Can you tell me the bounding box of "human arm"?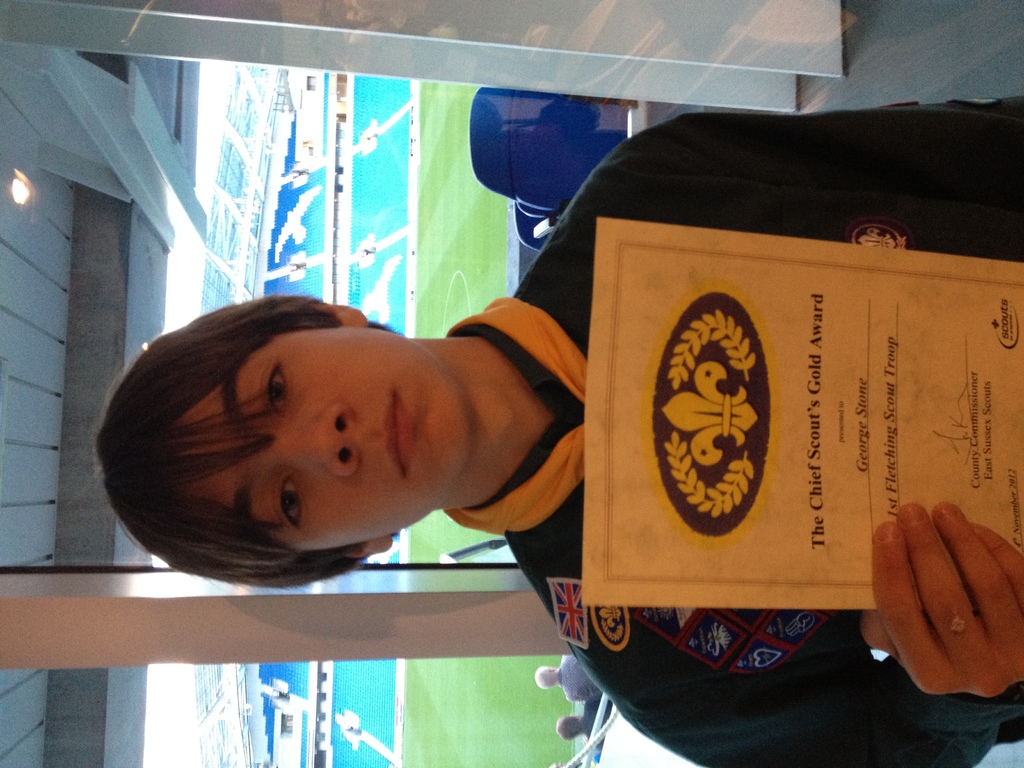
bbox(568, 83, 1023, 245).
